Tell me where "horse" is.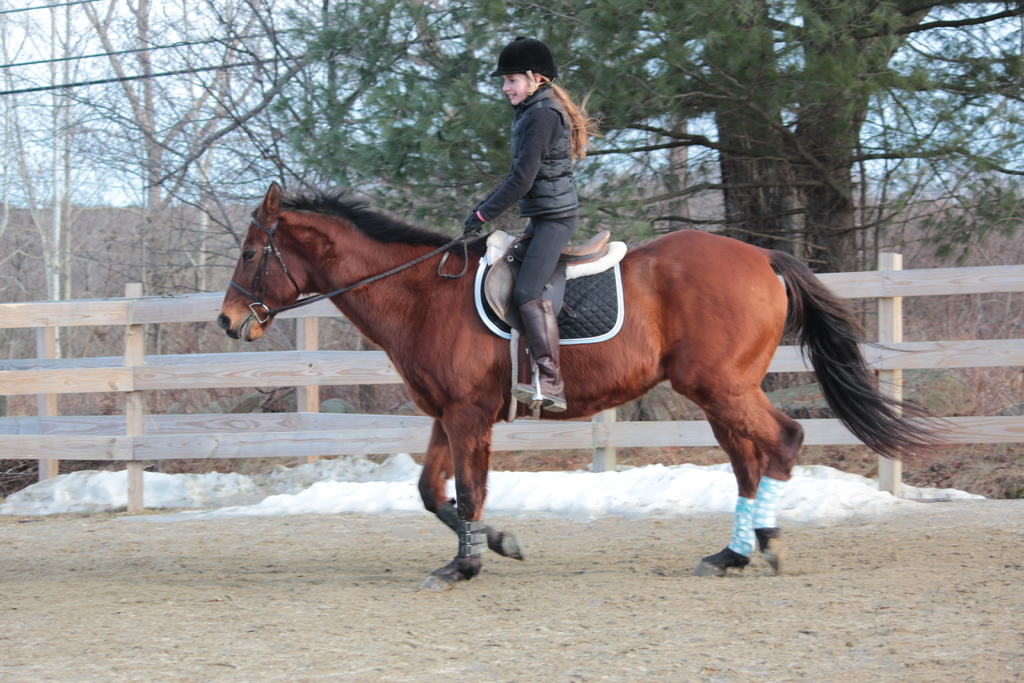
"horse" is at locate(217, 183, 967, 593).
